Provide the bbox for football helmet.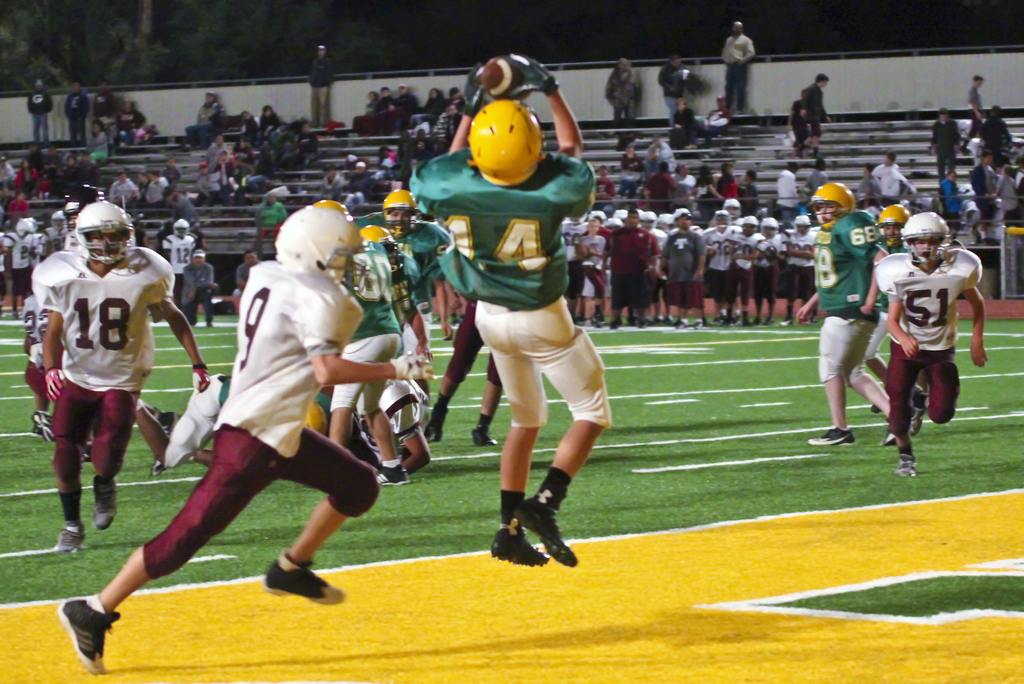
<region>305, 200, 371, 251</region>.
